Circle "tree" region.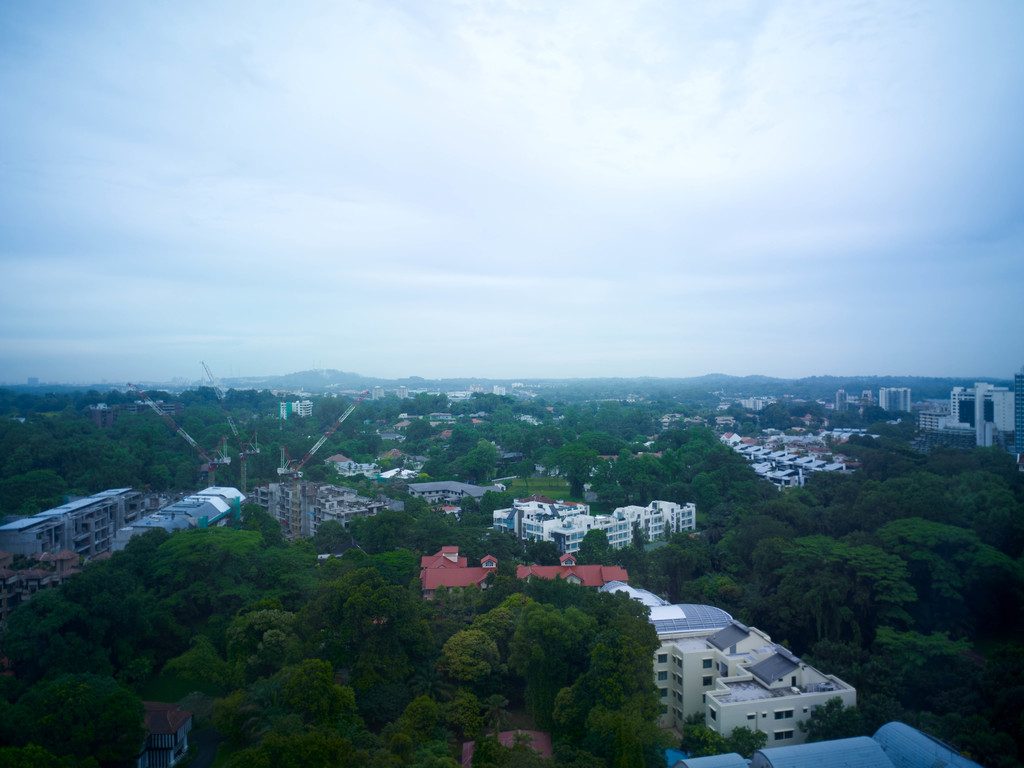
Region: [554,674,592,740].
